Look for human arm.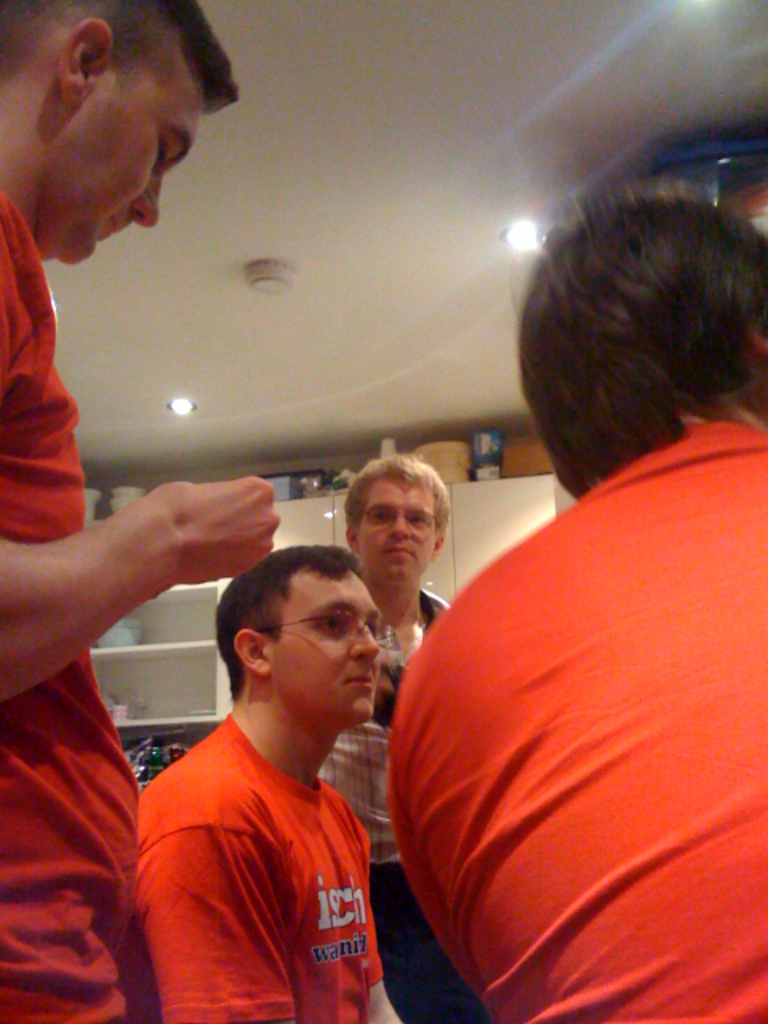
Found: 157 781 301 1022.
